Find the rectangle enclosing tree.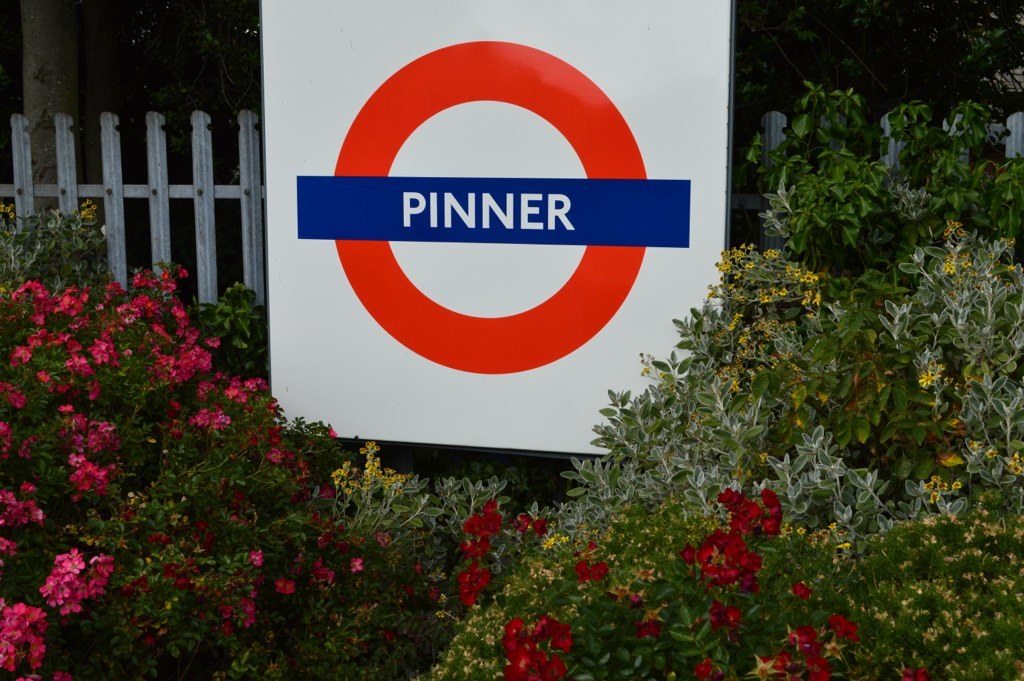
detection(23, 0, 77, 277).
